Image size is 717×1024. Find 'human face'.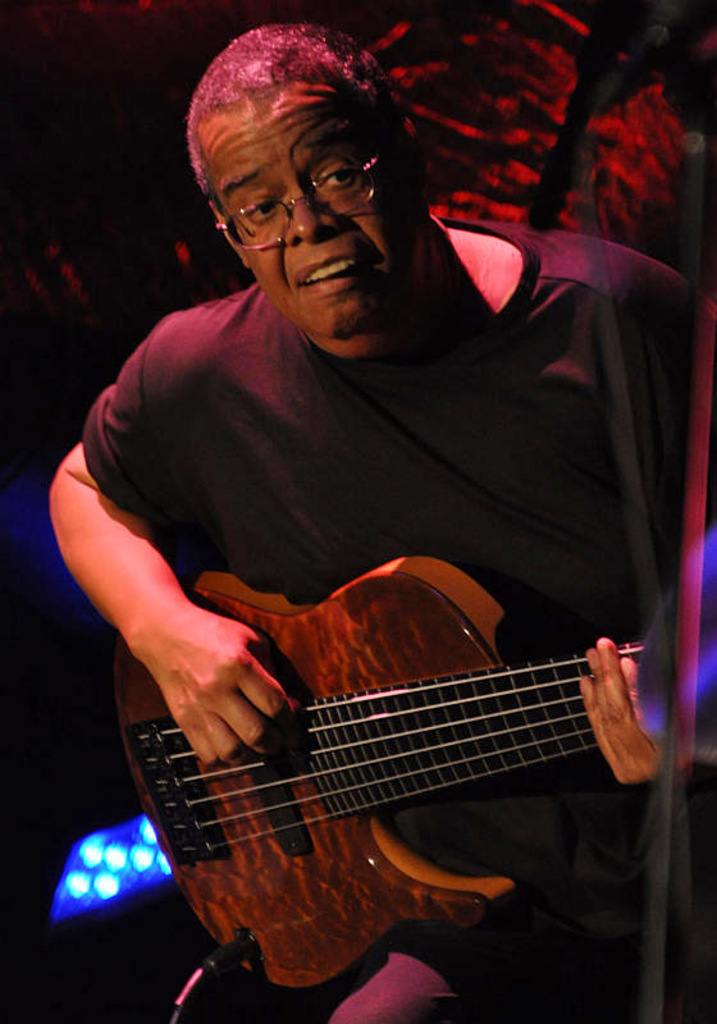
200/65/420/338.
